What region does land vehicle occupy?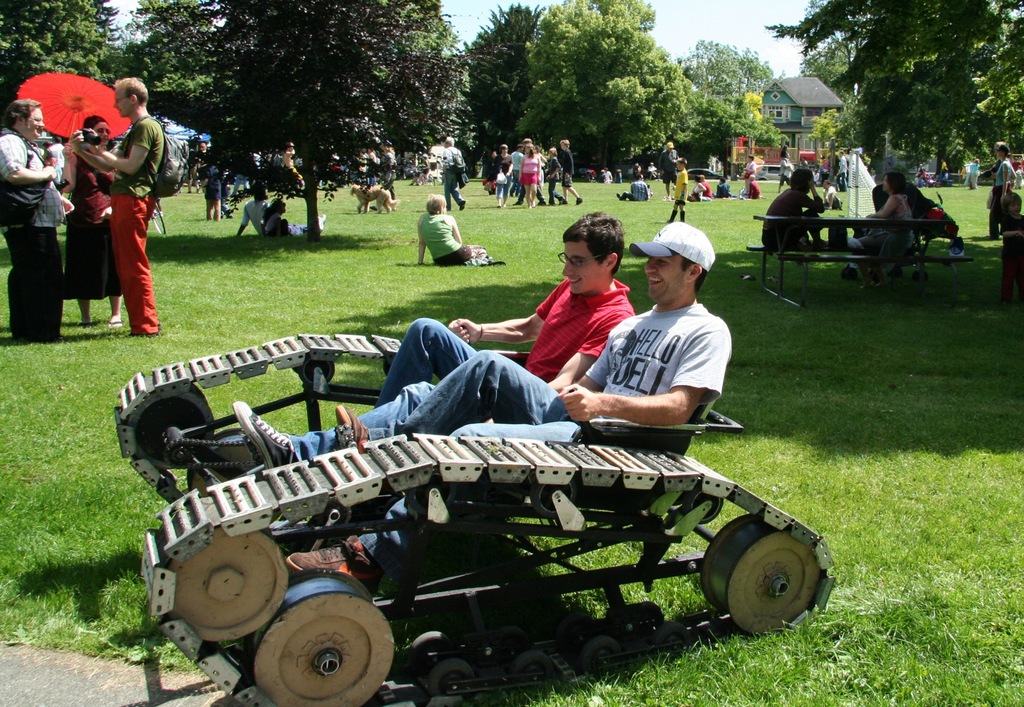
[x1=760, y1=161, x2=781, y2=177].
